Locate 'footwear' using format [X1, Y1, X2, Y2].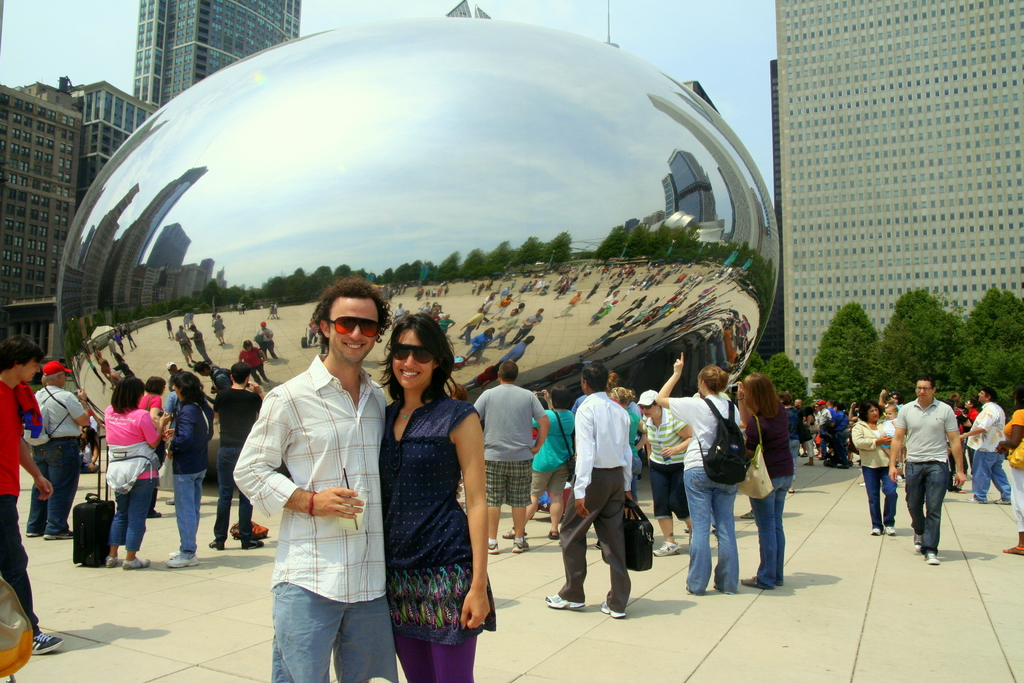
[24, 628, 65, 652].
